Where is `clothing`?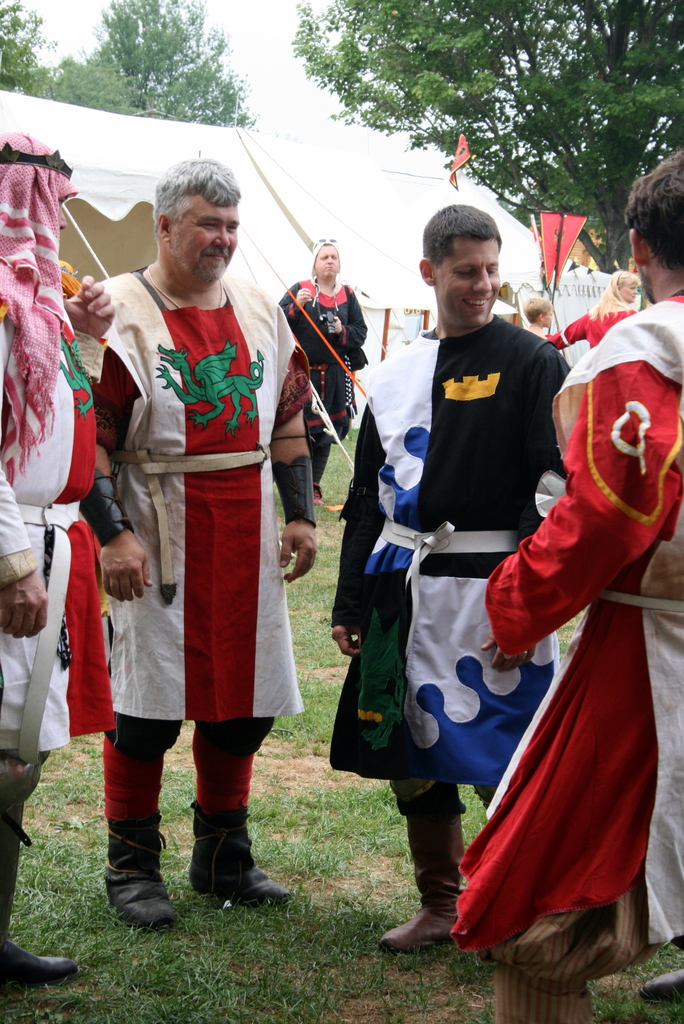
bbox=(272, 278, 370, 490).
